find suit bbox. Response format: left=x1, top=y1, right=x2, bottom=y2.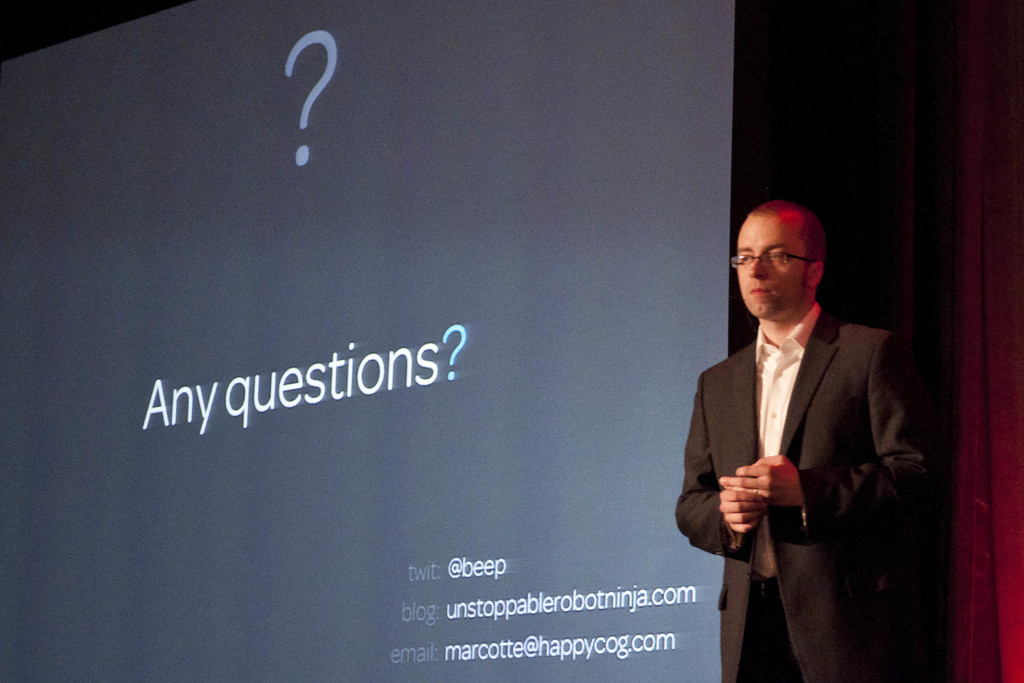
left=691, top=290, right=922, bottom=570.
